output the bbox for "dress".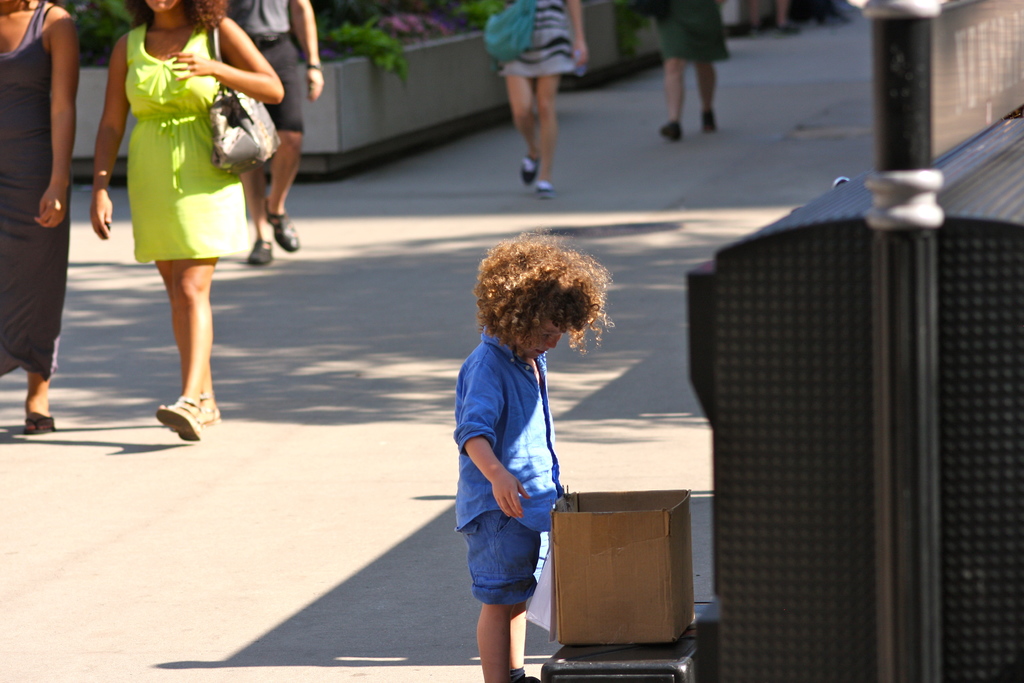
bbox=[500, 0, 588, 74].
